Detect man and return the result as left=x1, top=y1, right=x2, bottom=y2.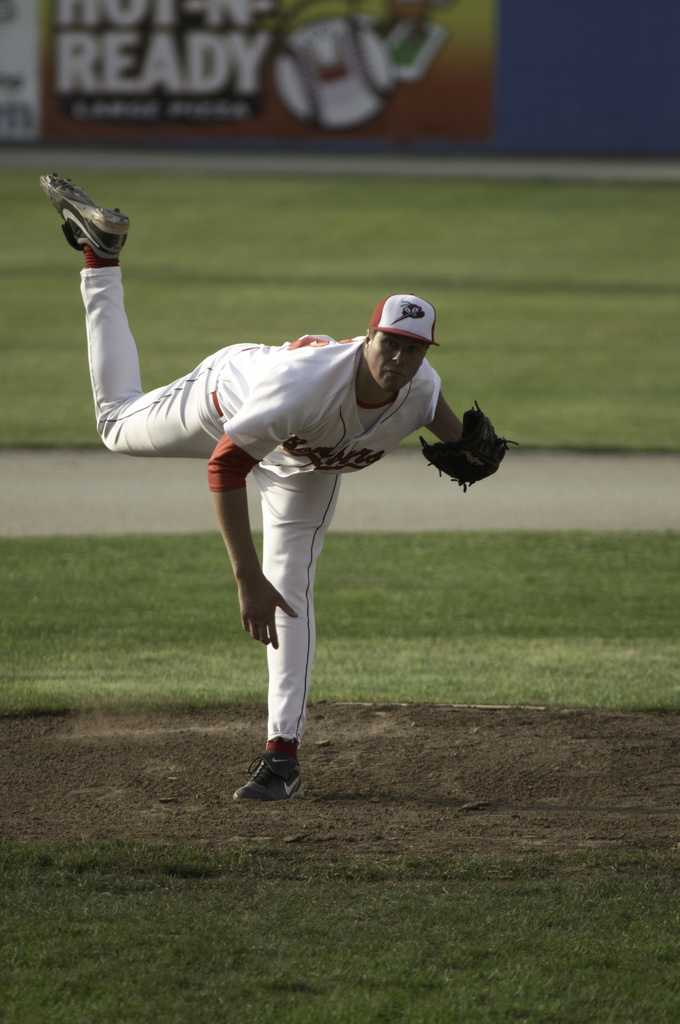
left=101, top=217, right=494, bottom=827.
